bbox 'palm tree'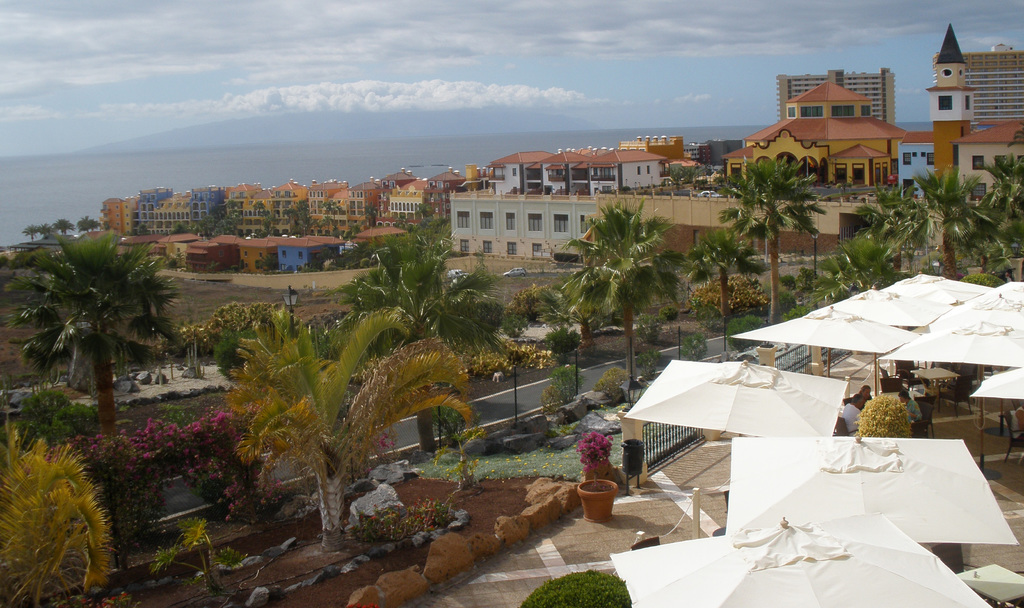
bbox(38, 216, 58, 239)
